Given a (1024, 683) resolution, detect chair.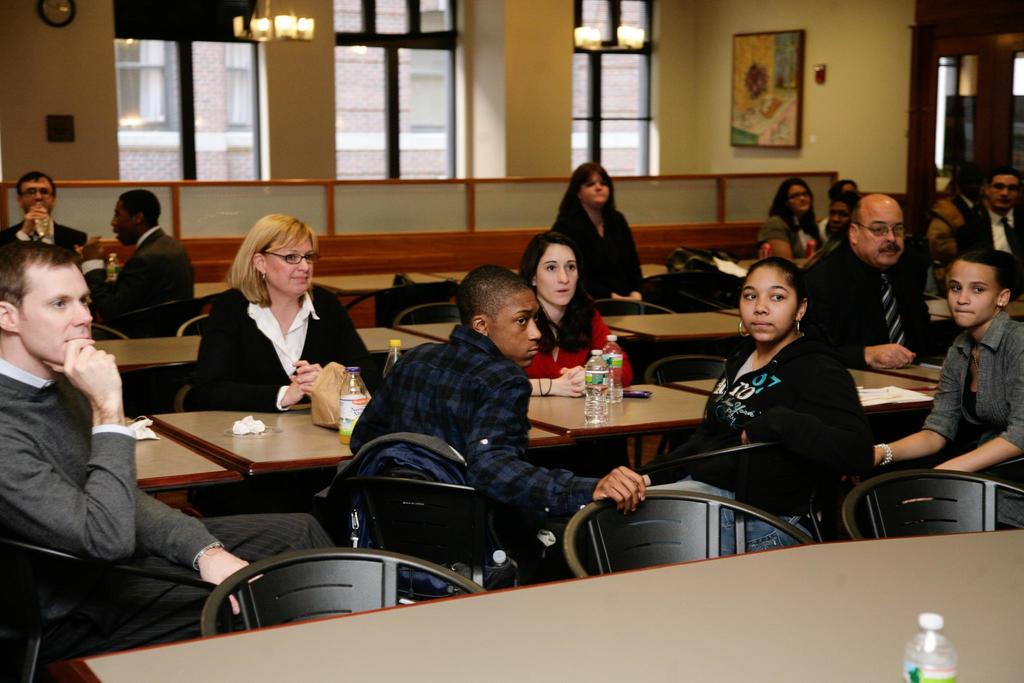
box=[596, 292, 670, 318].
